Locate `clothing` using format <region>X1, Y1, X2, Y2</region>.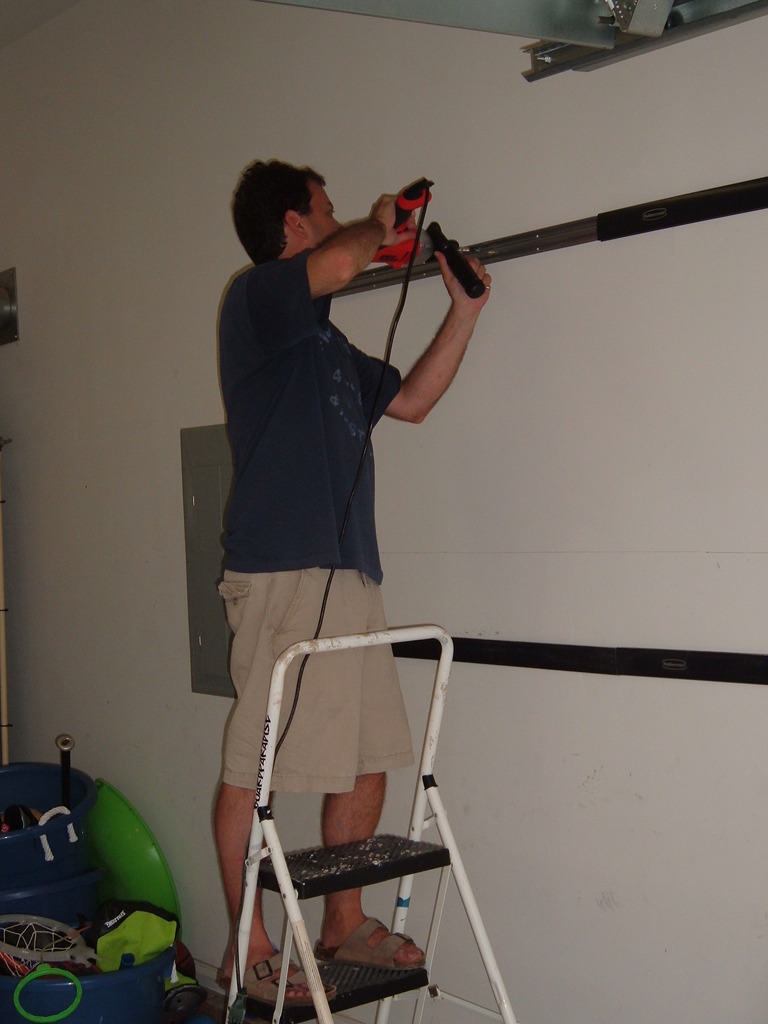
<region>220, 246, 420, 796</region>.
